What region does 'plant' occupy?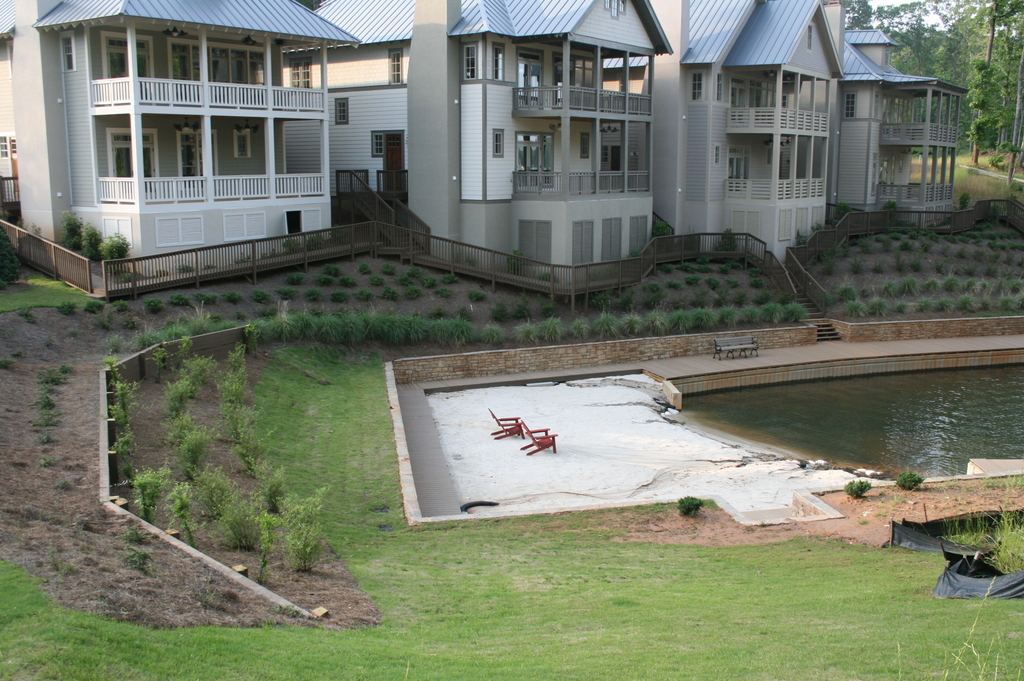
(left=531, top=275, right=562, bottom=285).
